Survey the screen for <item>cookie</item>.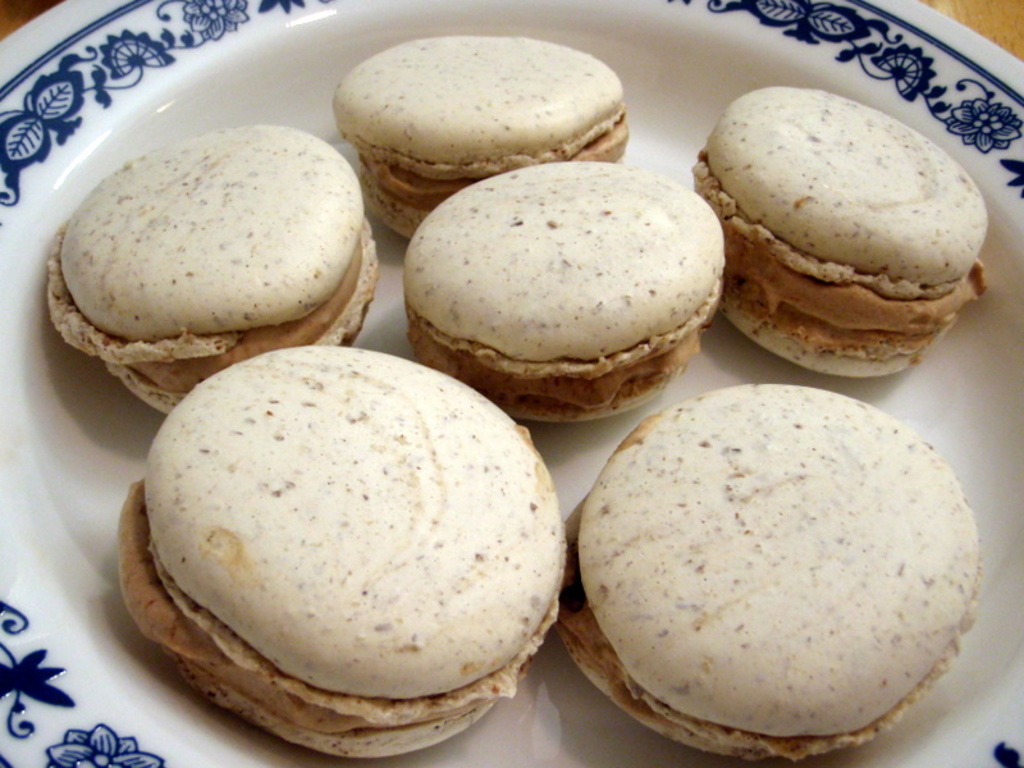
Survey found: <box>687,79,997,383</box>.
